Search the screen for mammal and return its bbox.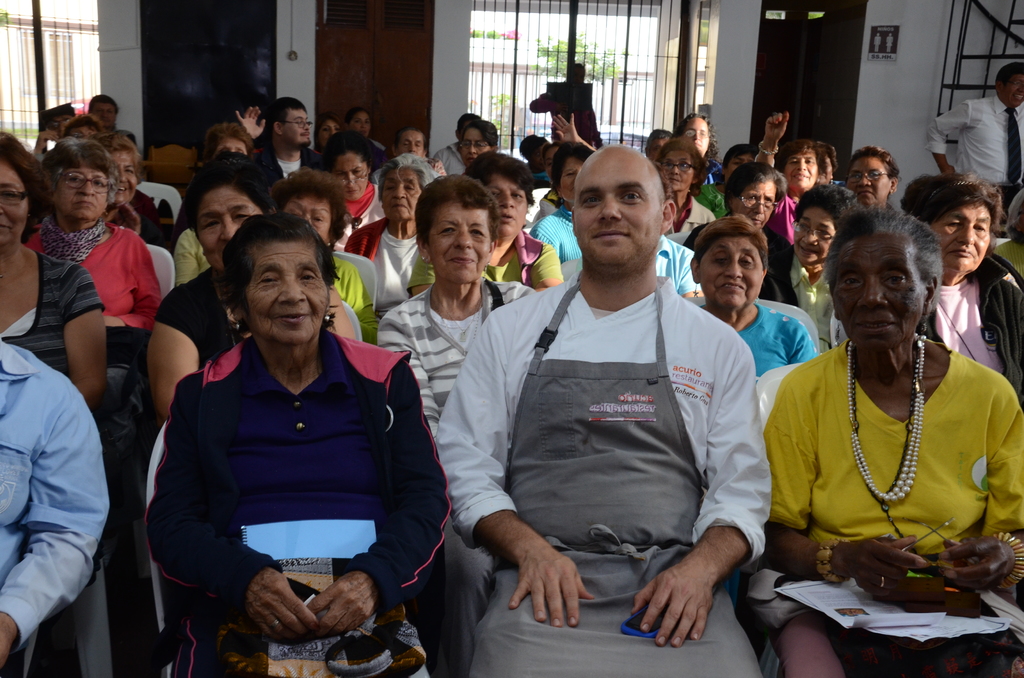
Found: [x1=576, y1=178, x2=706, y2=299].
